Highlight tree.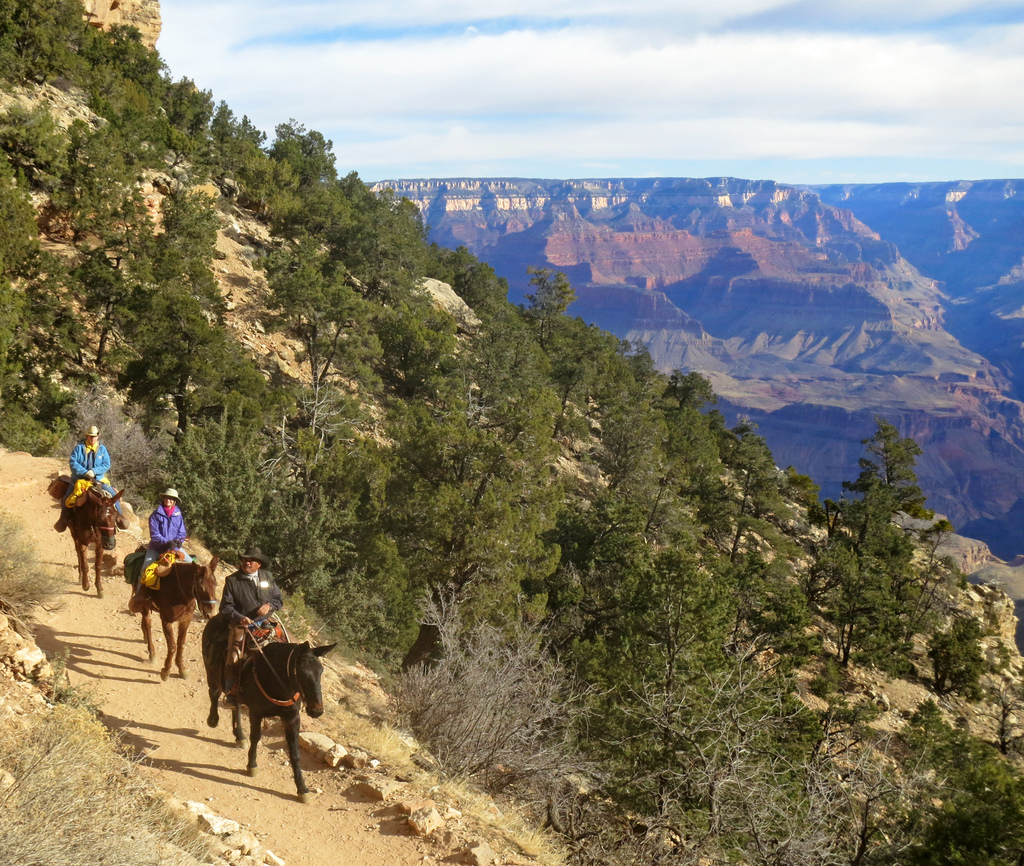
Highlighted region: (x1=357, y1=370, x2=554, y2=703).
